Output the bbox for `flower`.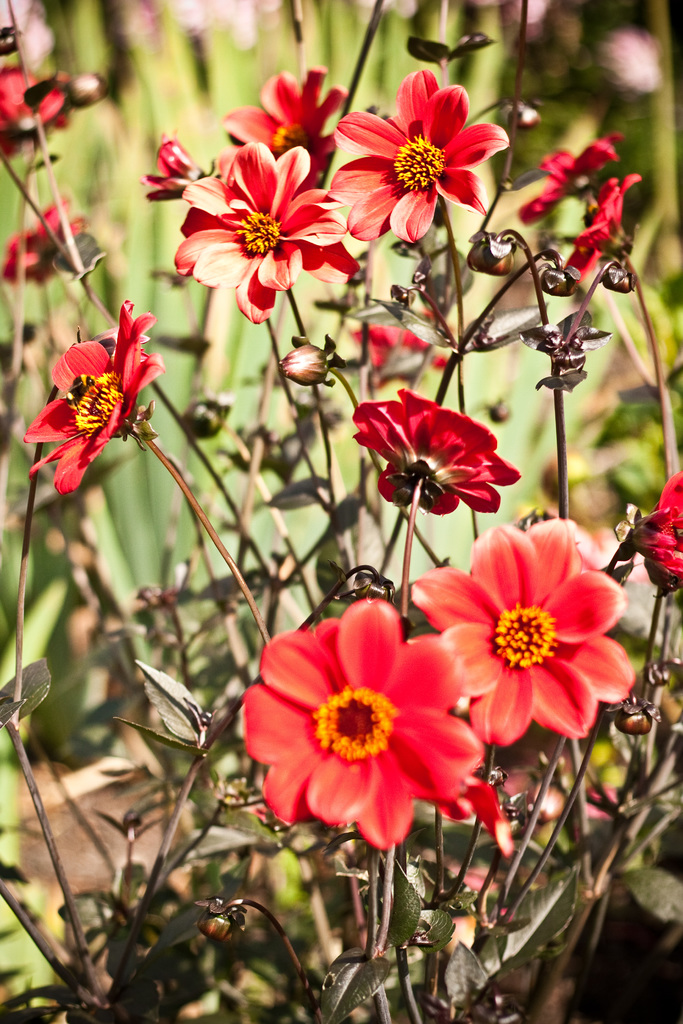
box(408, 511, 632, 751).
